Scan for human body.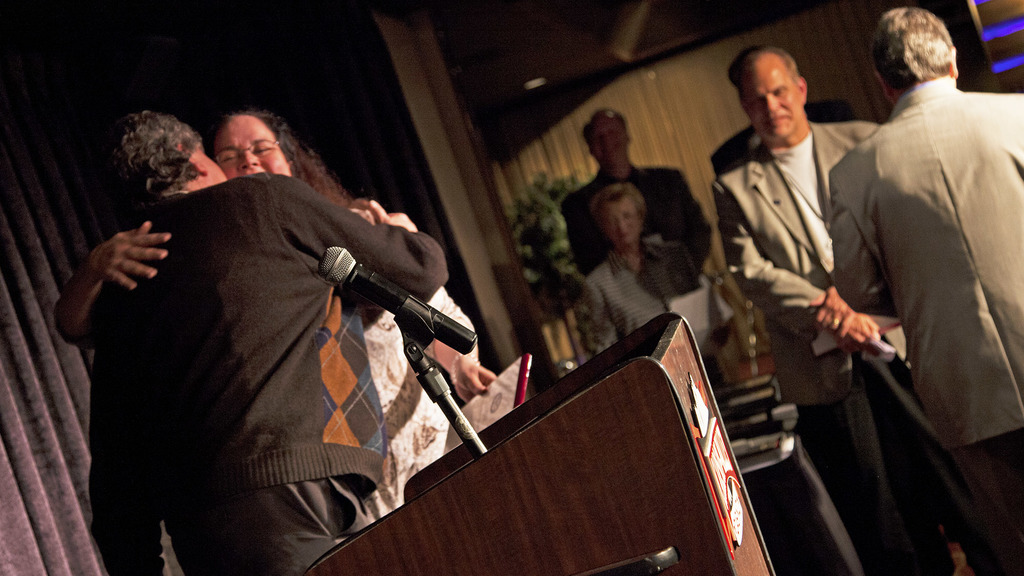
Scan result: rect(58, 195, 484, 536).
